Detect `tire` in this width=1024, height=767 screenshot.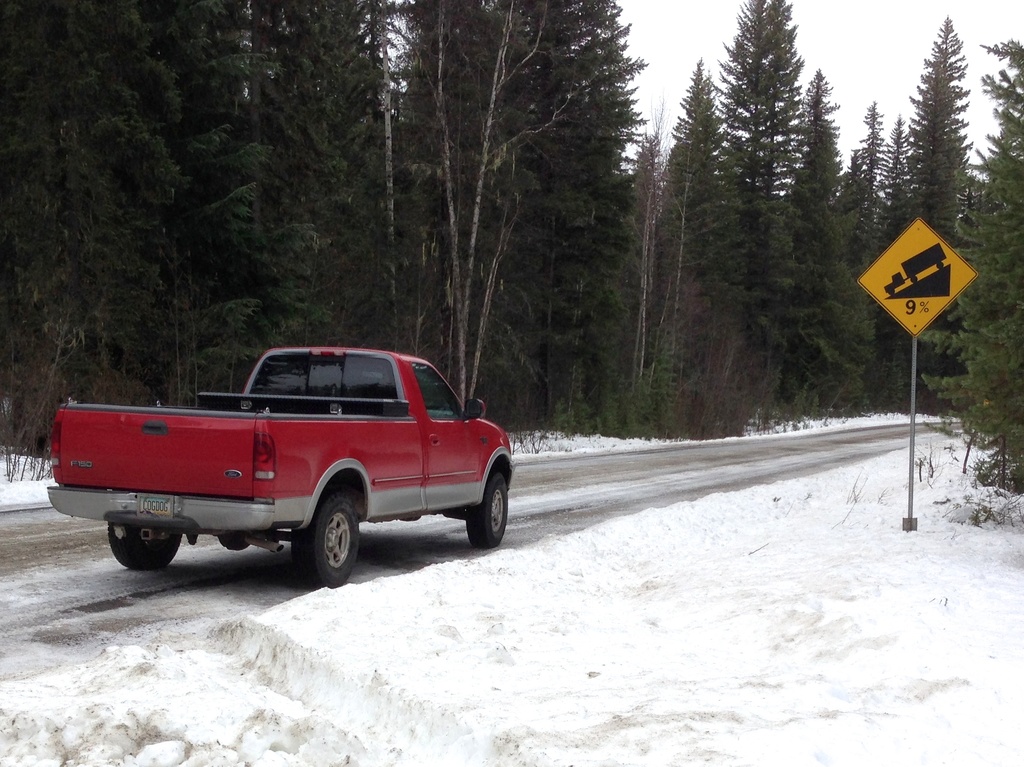
Detection: box=[291, 494, 360, 587].
